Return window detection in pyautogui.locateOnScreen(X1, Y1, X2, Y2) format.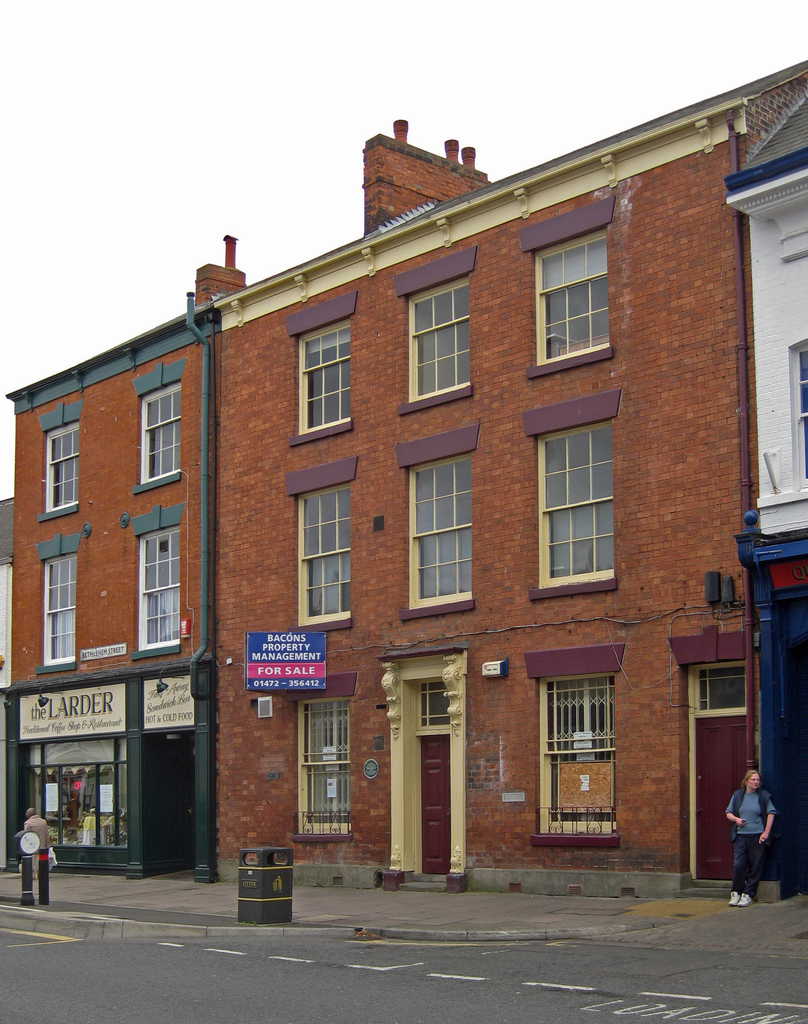
pyautogui.locateOnScreen(407, 455, 482, 609).
